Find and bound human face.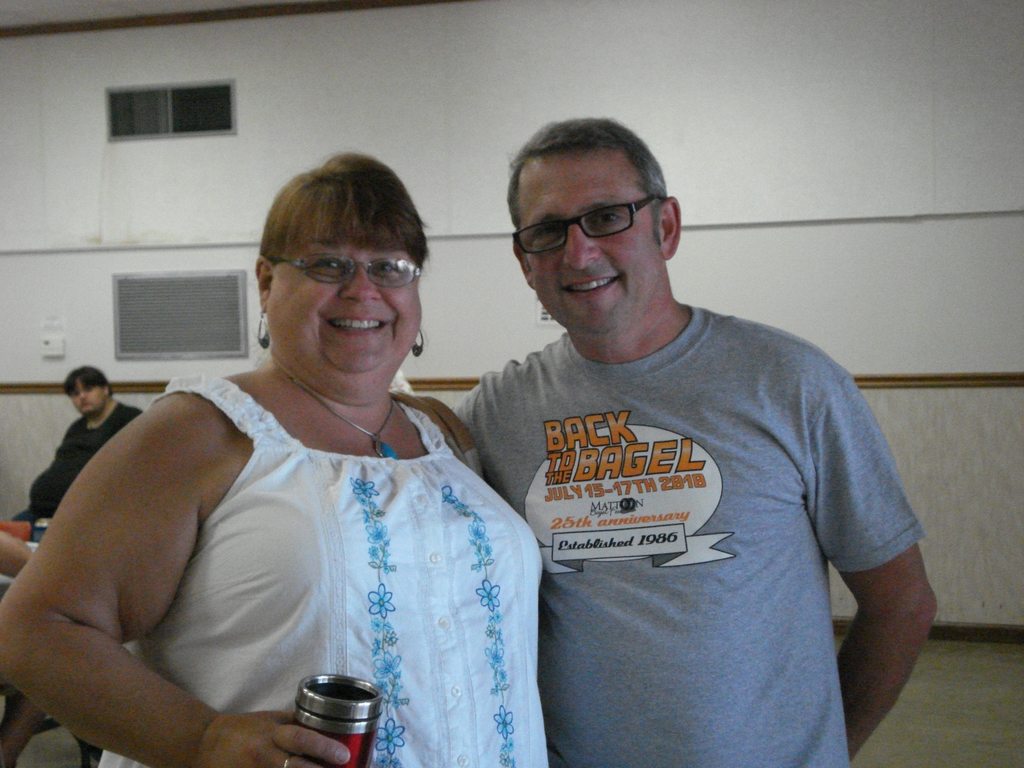
Bound: [520, 156, 661, 340].
